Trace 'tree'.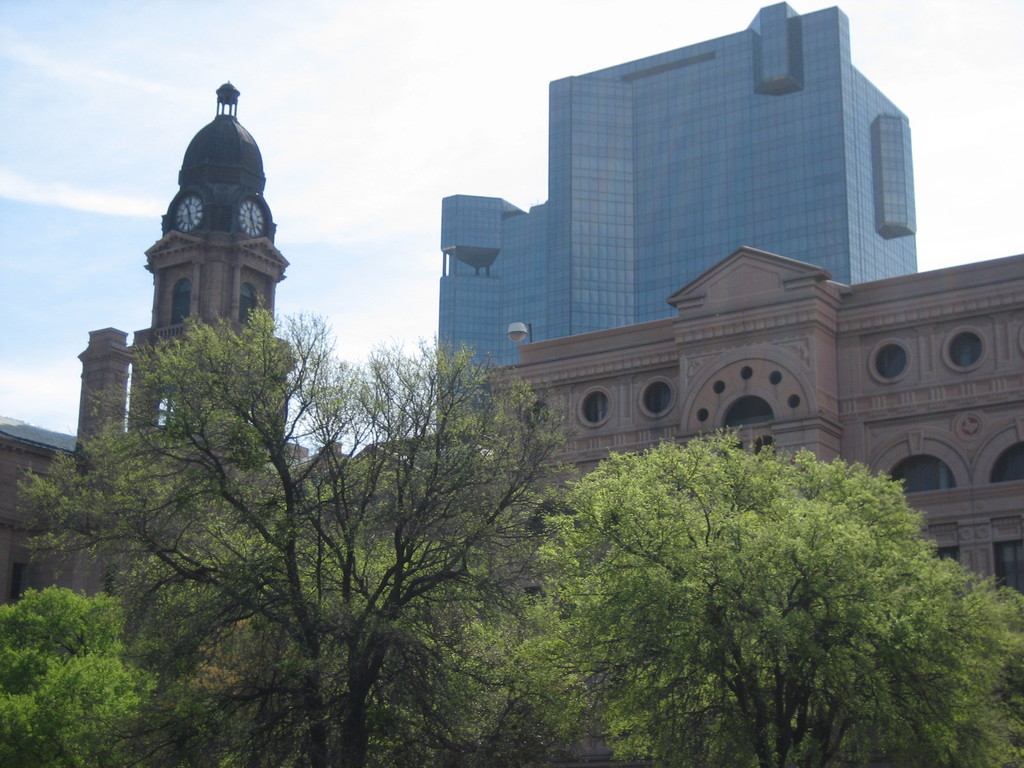
Traced to <region>0, 294, 599, 767</region>.
